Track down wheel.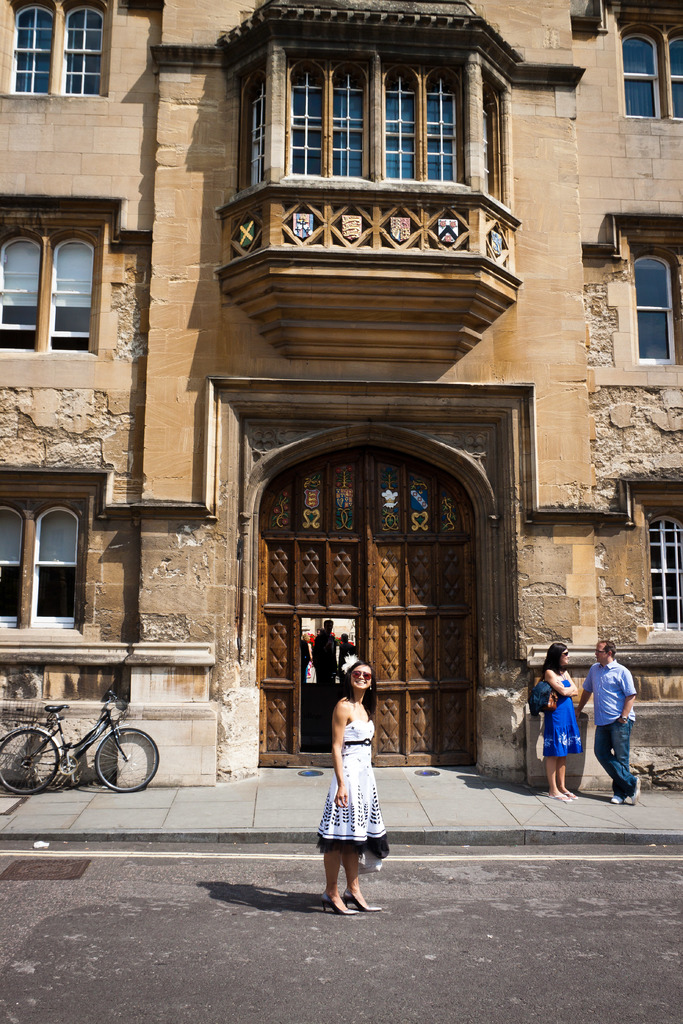
Tracked to <region>90, 721, 165, 794</region>.
